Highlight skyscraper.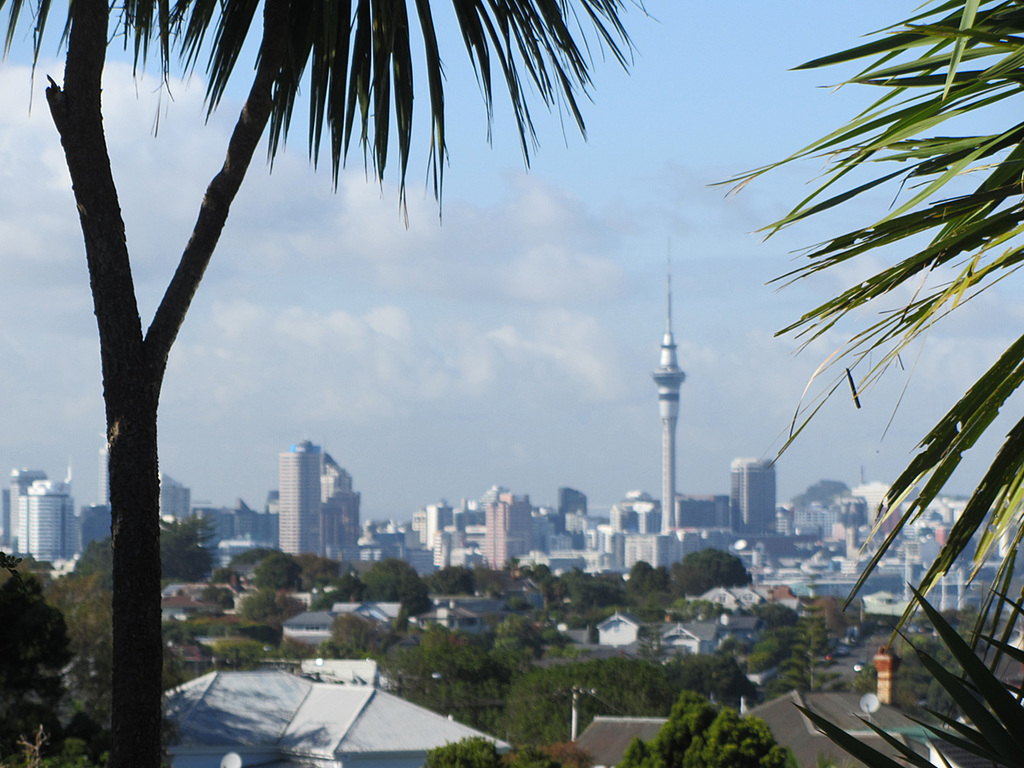
Highlighted region: bbox=[653, 276, 690, 535].
